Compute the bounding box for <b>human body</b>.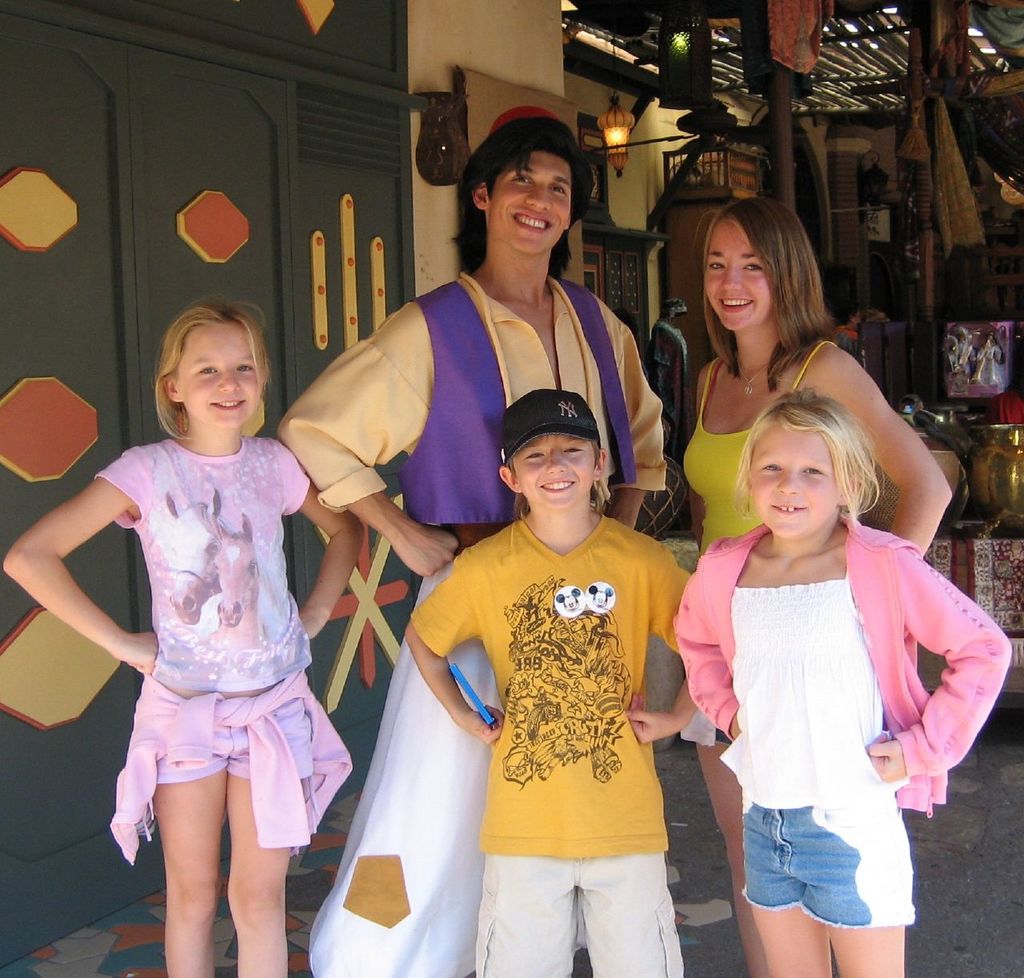
bbox=[64, 290, 360, 977].
